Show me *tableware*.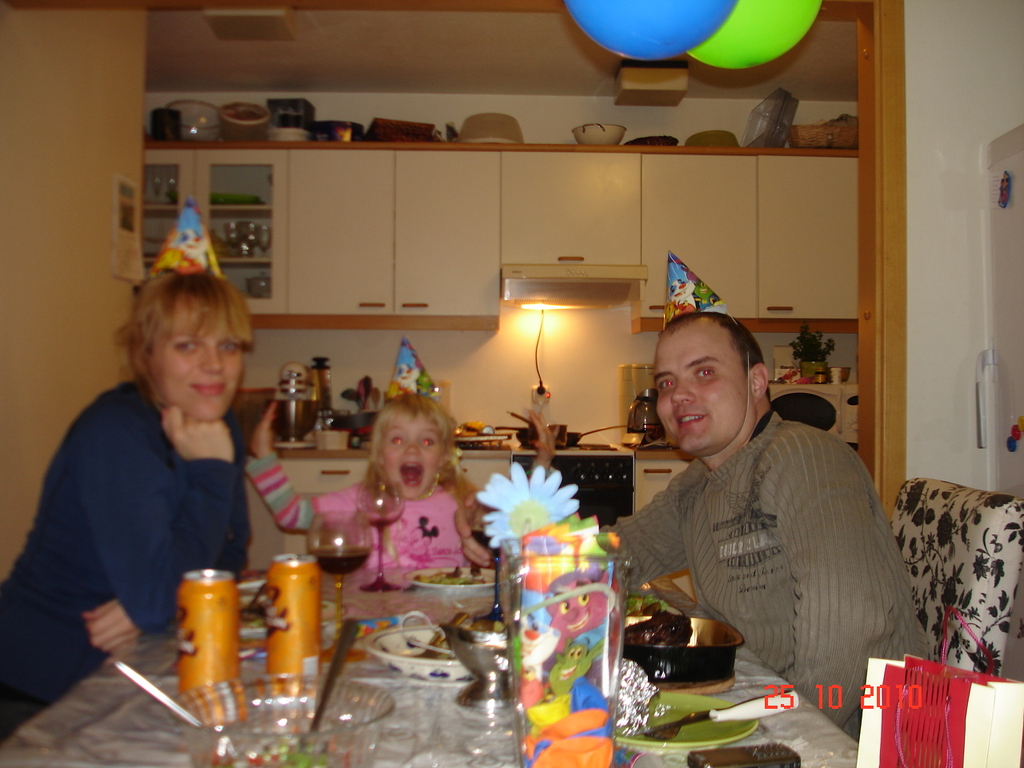
*tableware* is here: <bbox>494, 536, 634, 767</bbox>.
